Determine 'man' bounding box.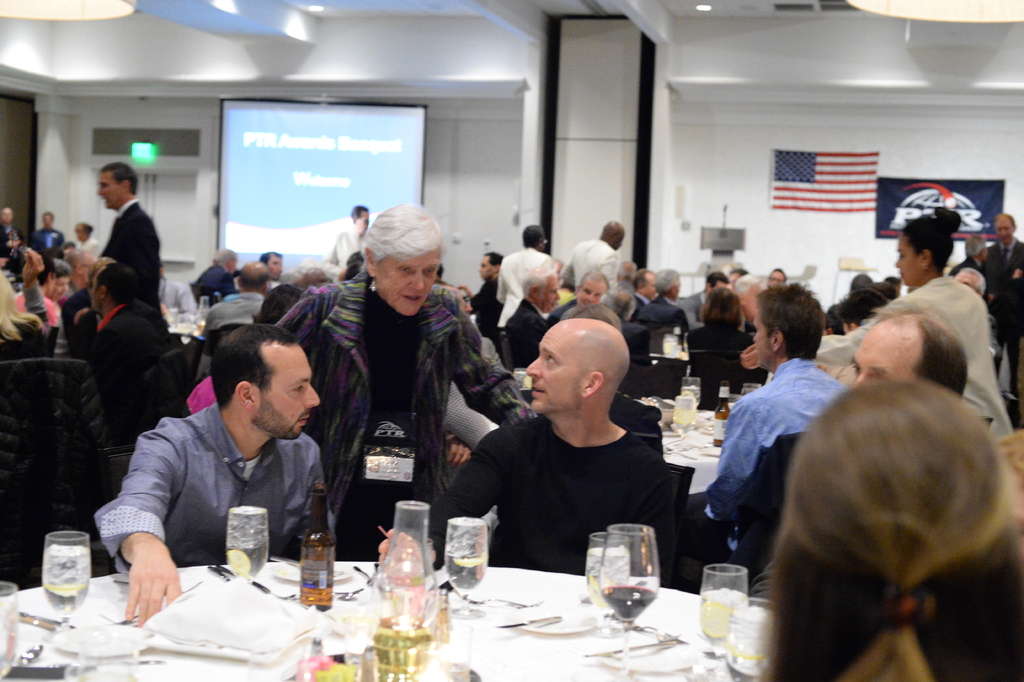
Determined: left=735, top=308, right=990, bottom=600.
